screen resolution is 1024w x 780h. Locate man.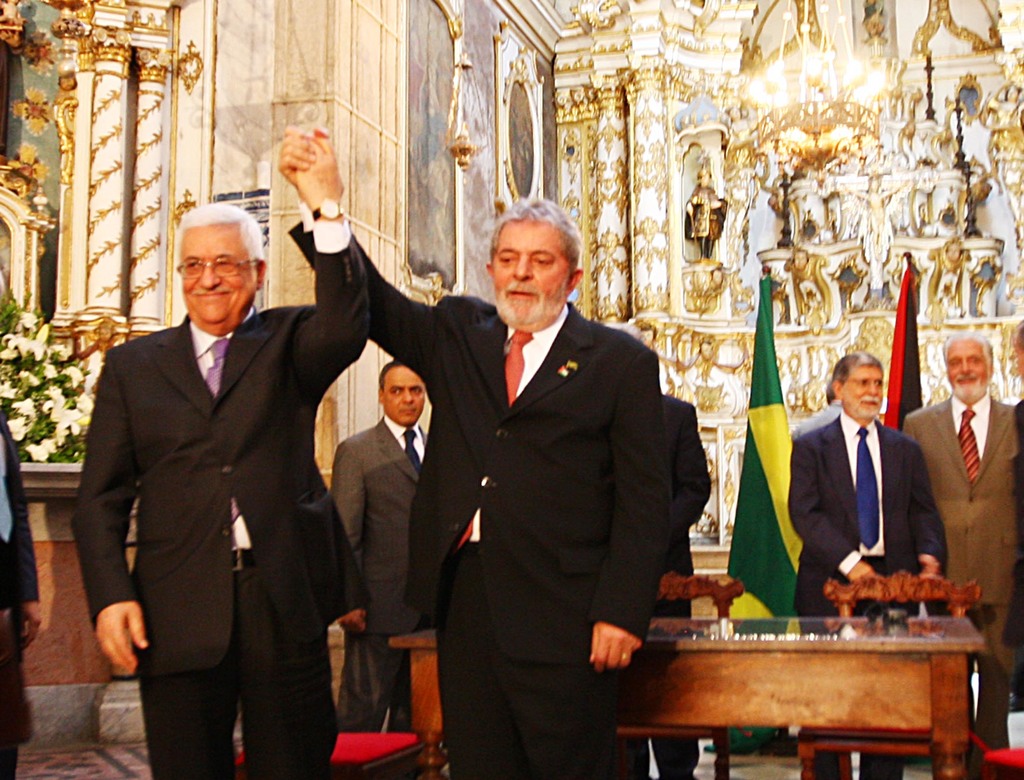
(x1=895, y1=331, x2=1022, y2=748).
